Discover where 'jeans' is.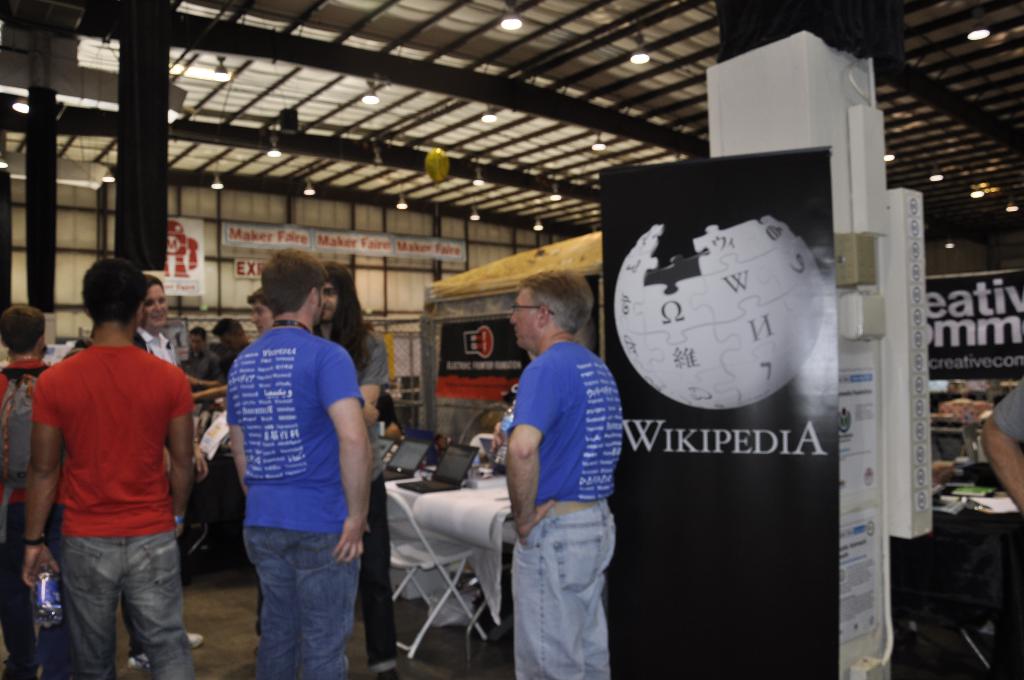
Discovered at {"left": 2, "top": 505, "right": 74, "bottom": 679}.
